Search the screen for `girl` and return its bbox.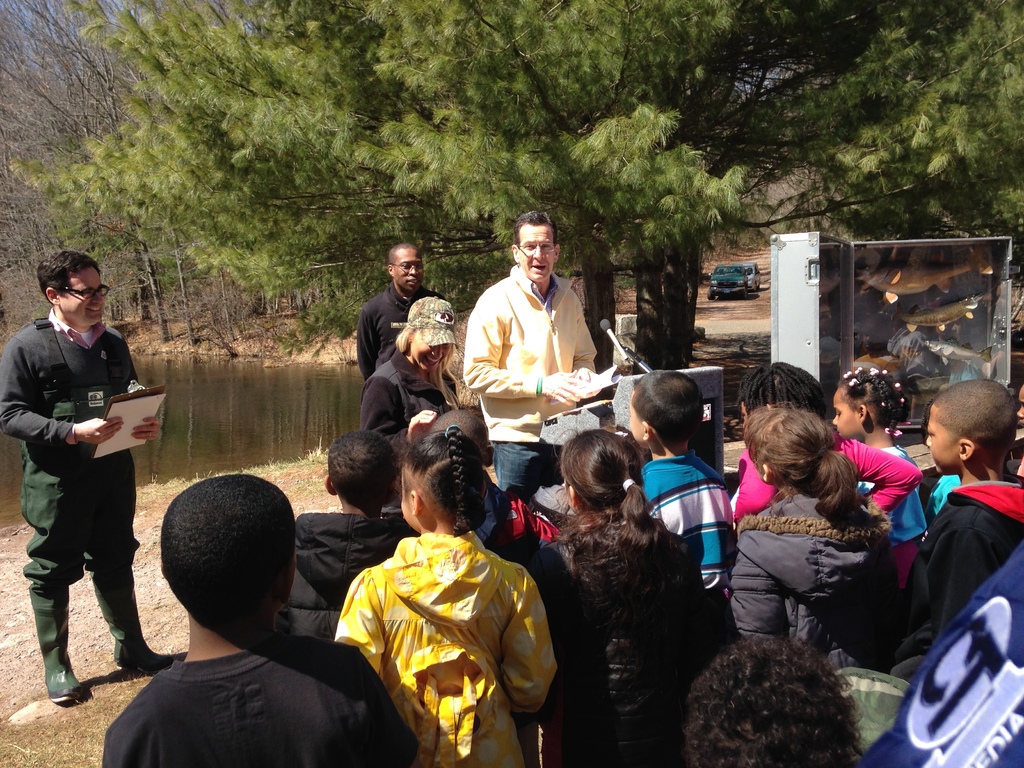
Found: 830,364,931,541.
